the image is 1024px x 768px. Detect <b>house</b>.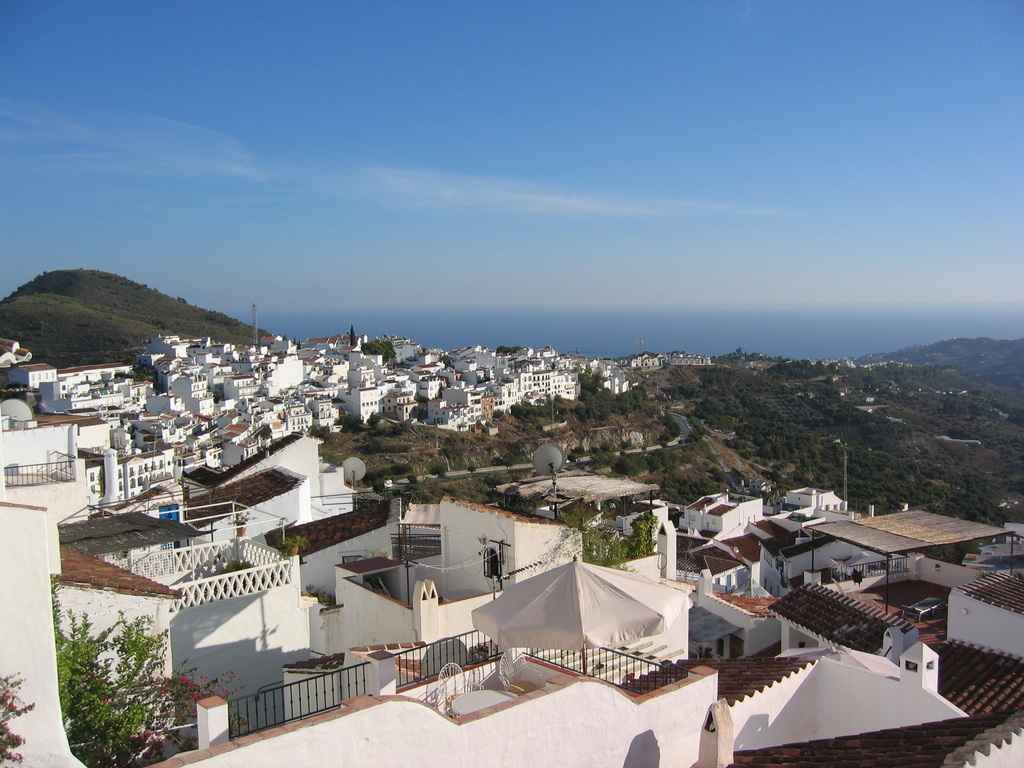
Detection: 675:559:755:655.
